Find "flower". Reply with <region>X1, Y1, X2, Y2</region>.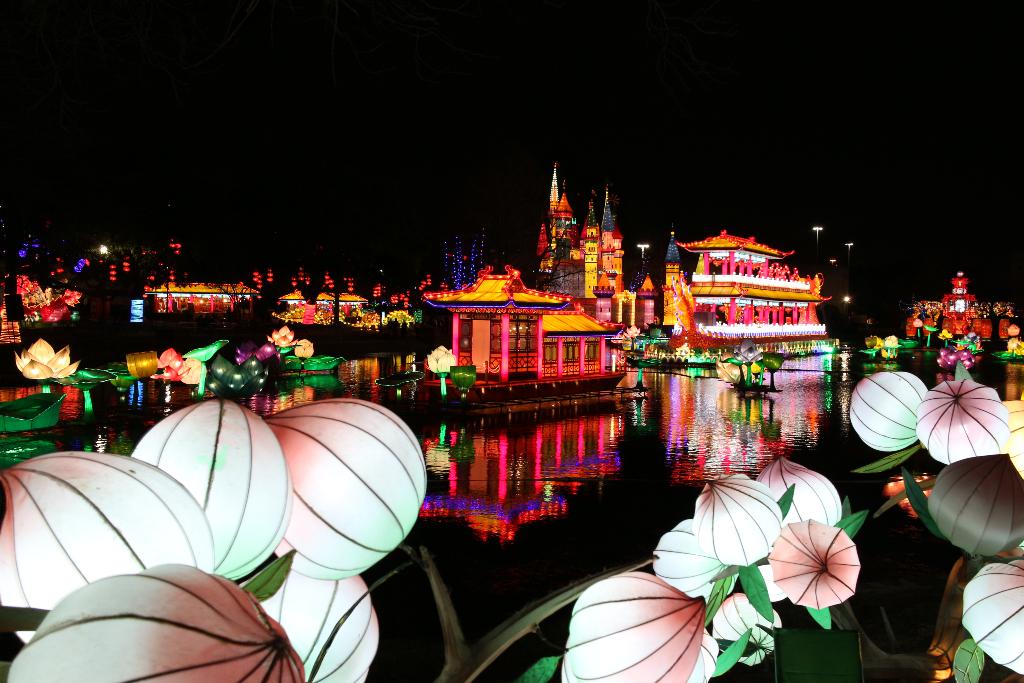
<region>294, 337, 315, 362</region>.
